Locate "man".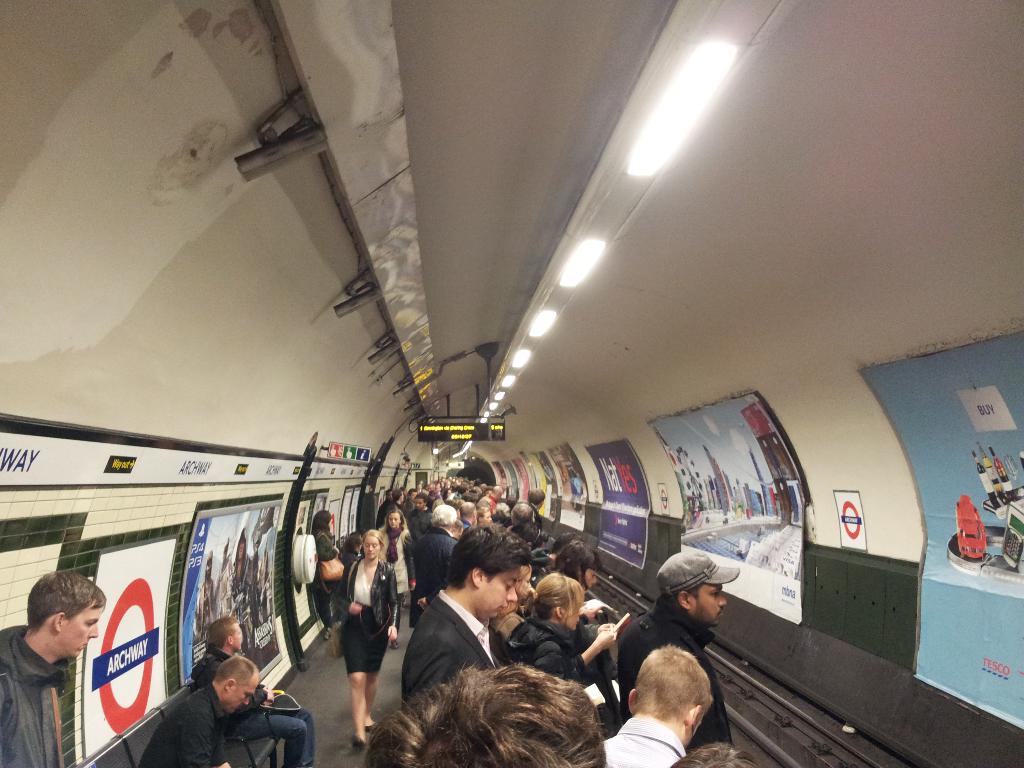
Bounding box: [378,488,402,521].
